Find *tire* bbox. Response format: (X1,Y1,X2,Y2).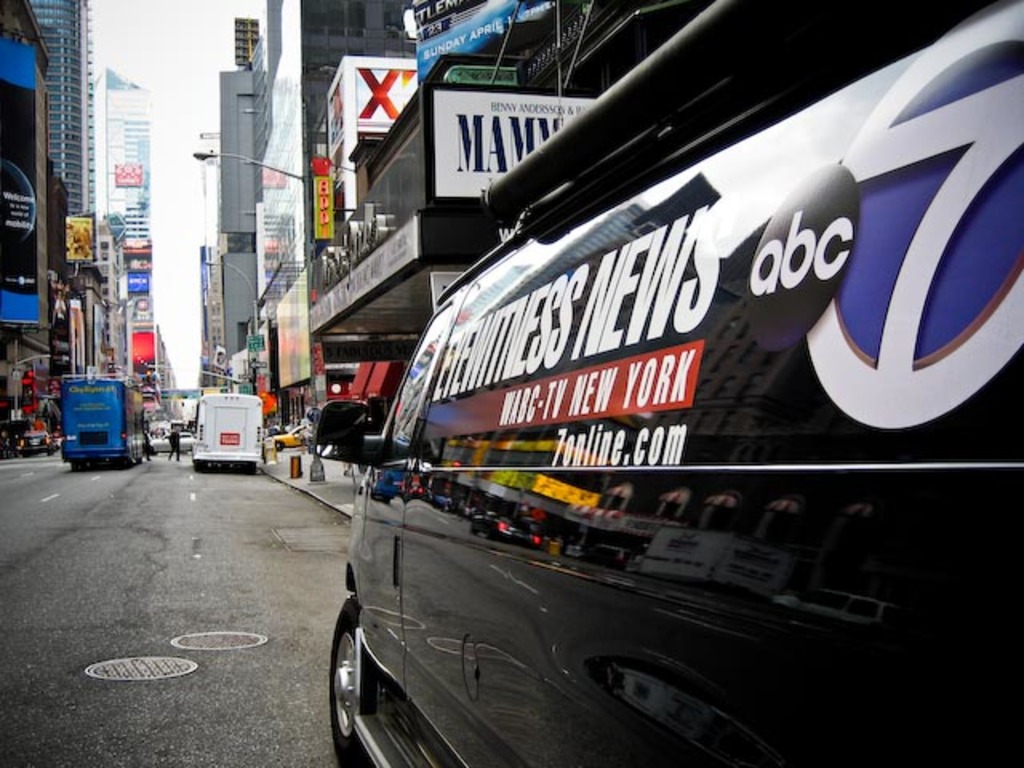
(328,597,357,754).
